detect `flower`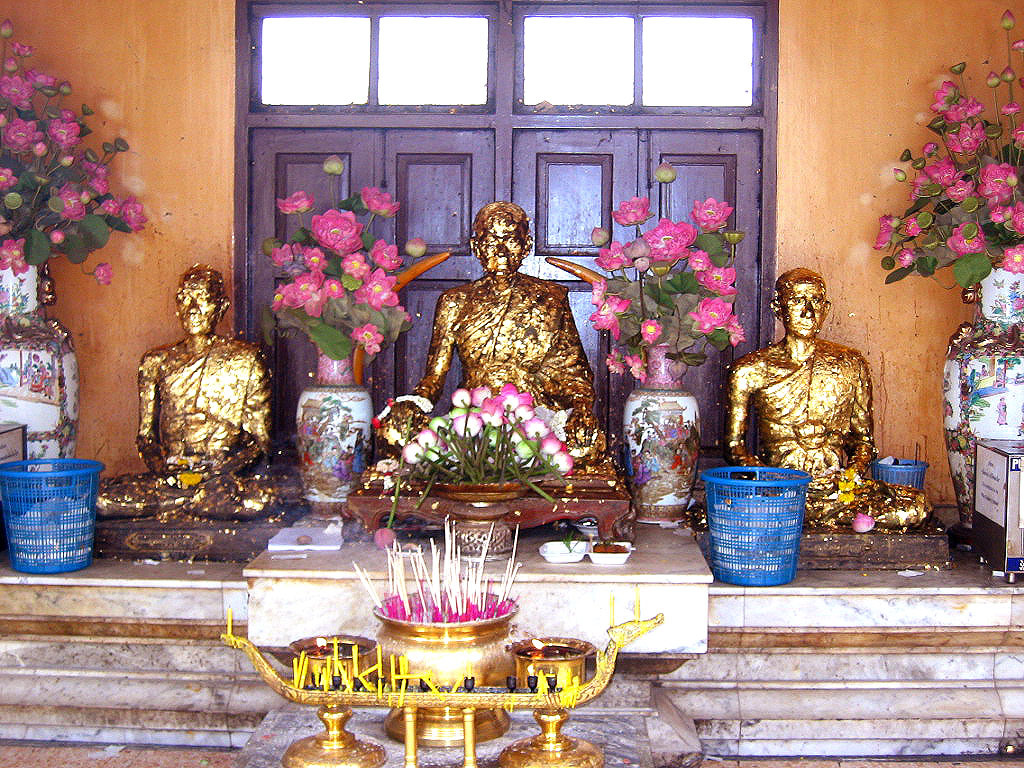
(left=646, top=157, right=681, bottom=186)
